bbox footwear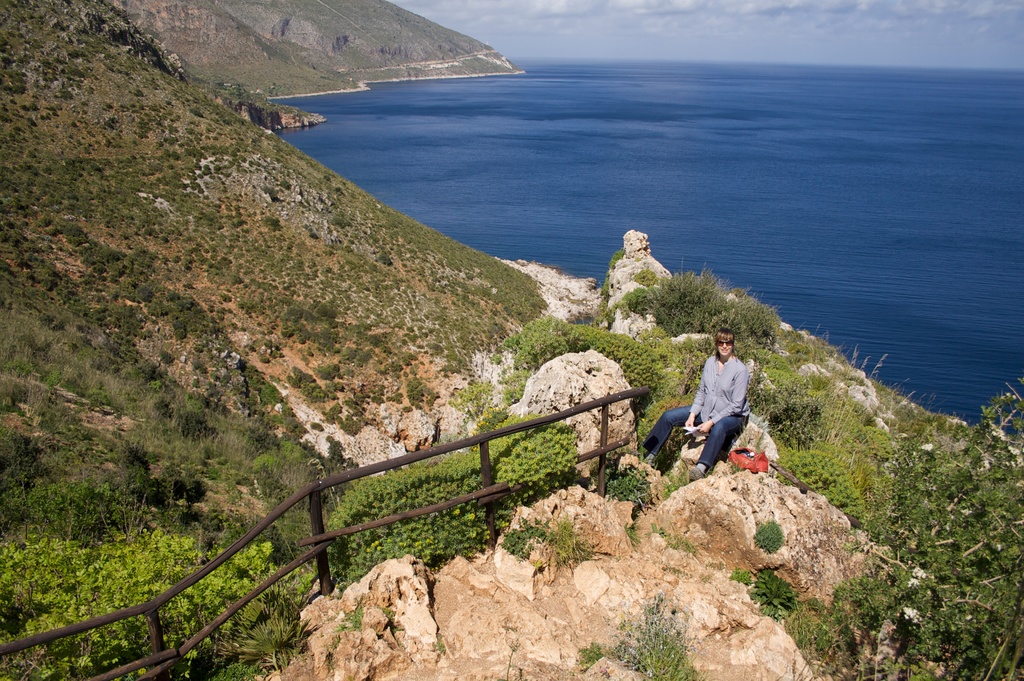
640/456/657/470
